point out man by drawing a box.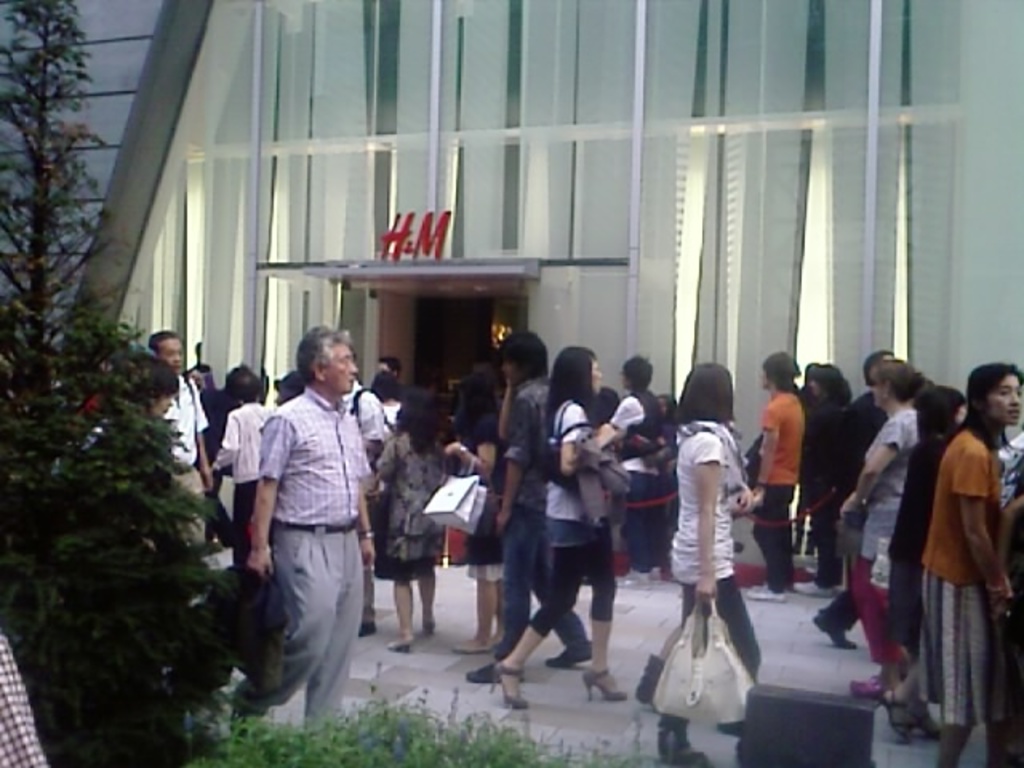
bbox=(374, 350, 397, 382).
